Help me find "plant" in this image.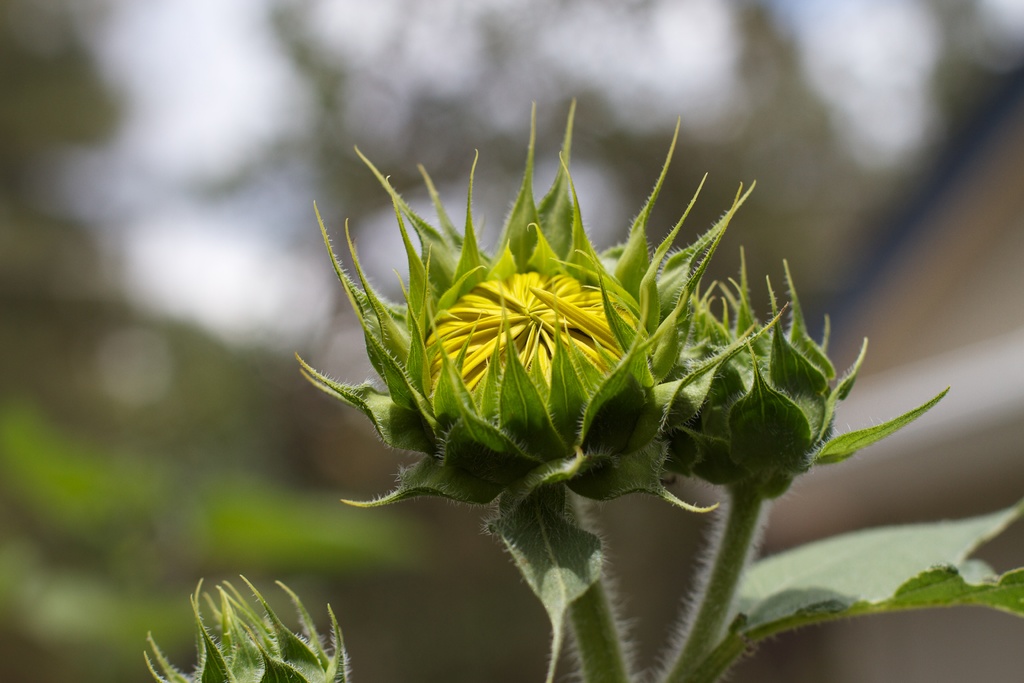
Found it: 140/97/1023/682.
